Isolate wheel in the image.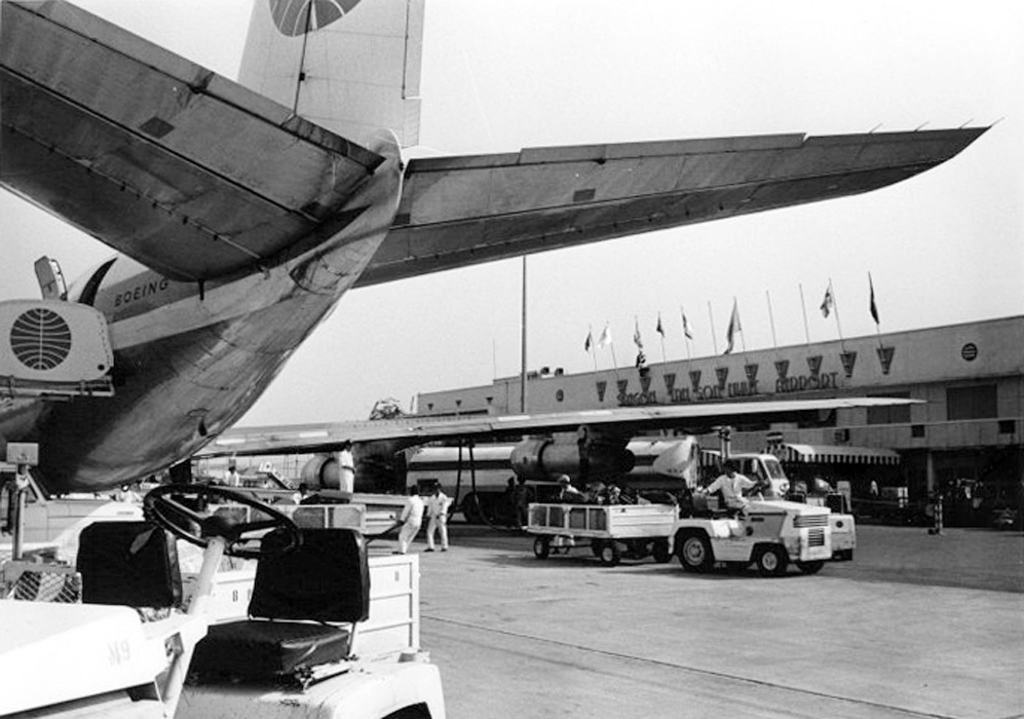
Isolated region: Rect(752, 543, 783, 575).
